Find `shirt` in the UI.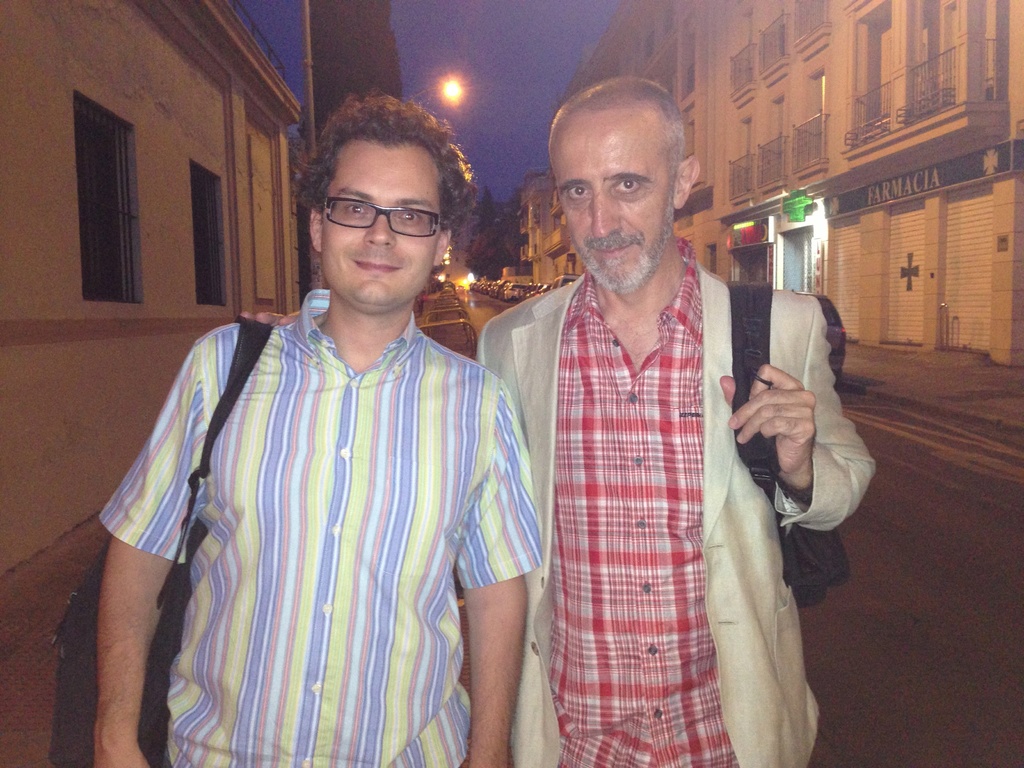
UI element at rect(553, 238, 737, 765).
